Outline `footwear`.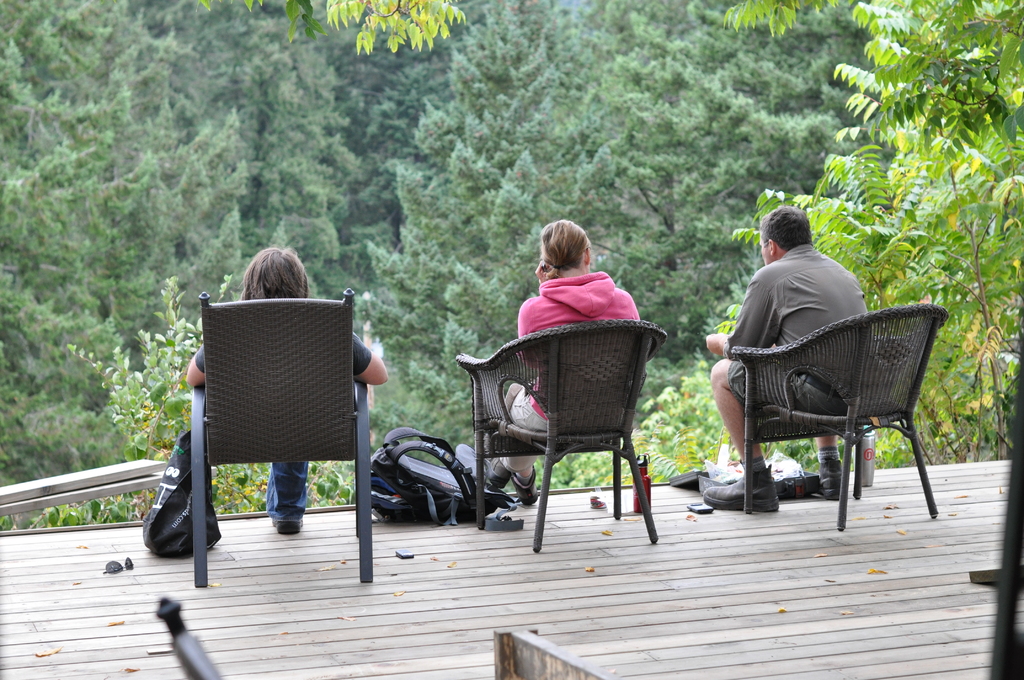
Outline: l=700, t=474, r=781, b=518.
